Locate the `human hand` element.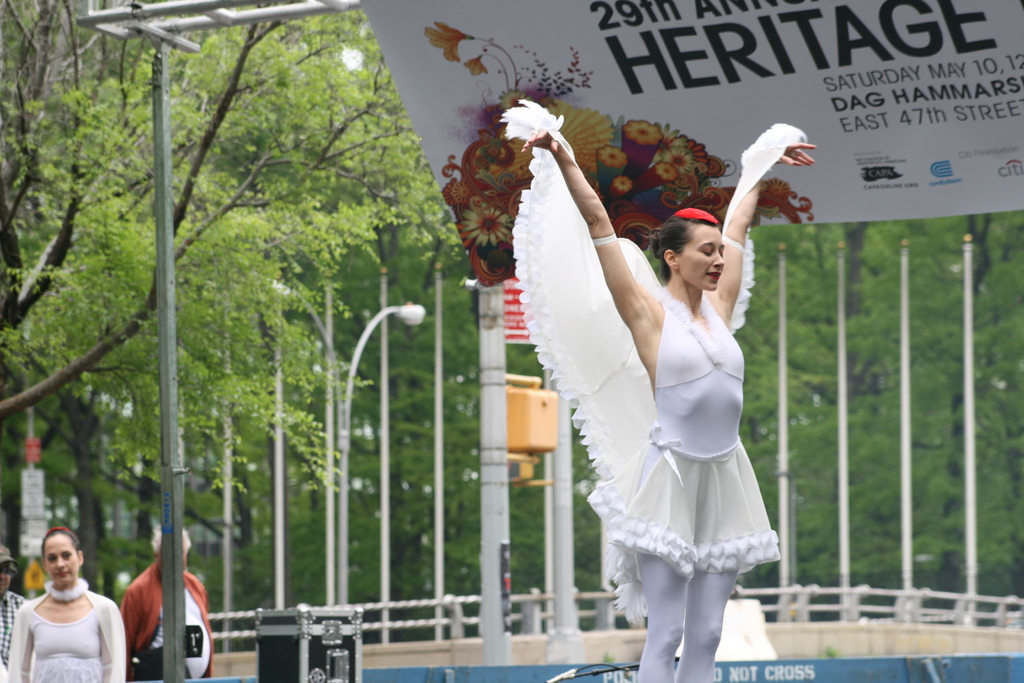
Element bbox: (778,142,820,170).
